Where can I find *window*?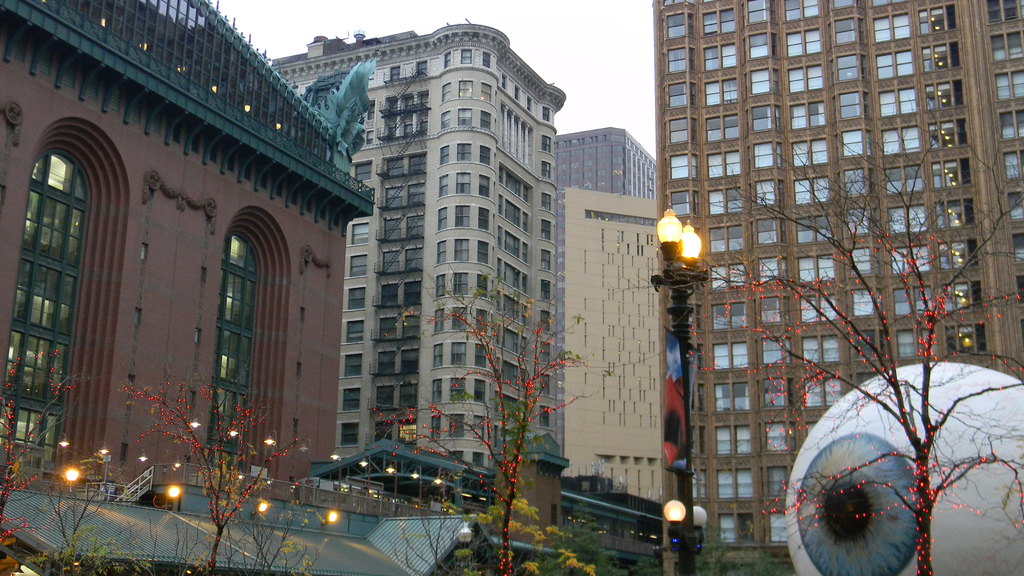
You can find it at bbox=[349, 221, 368, 243].
